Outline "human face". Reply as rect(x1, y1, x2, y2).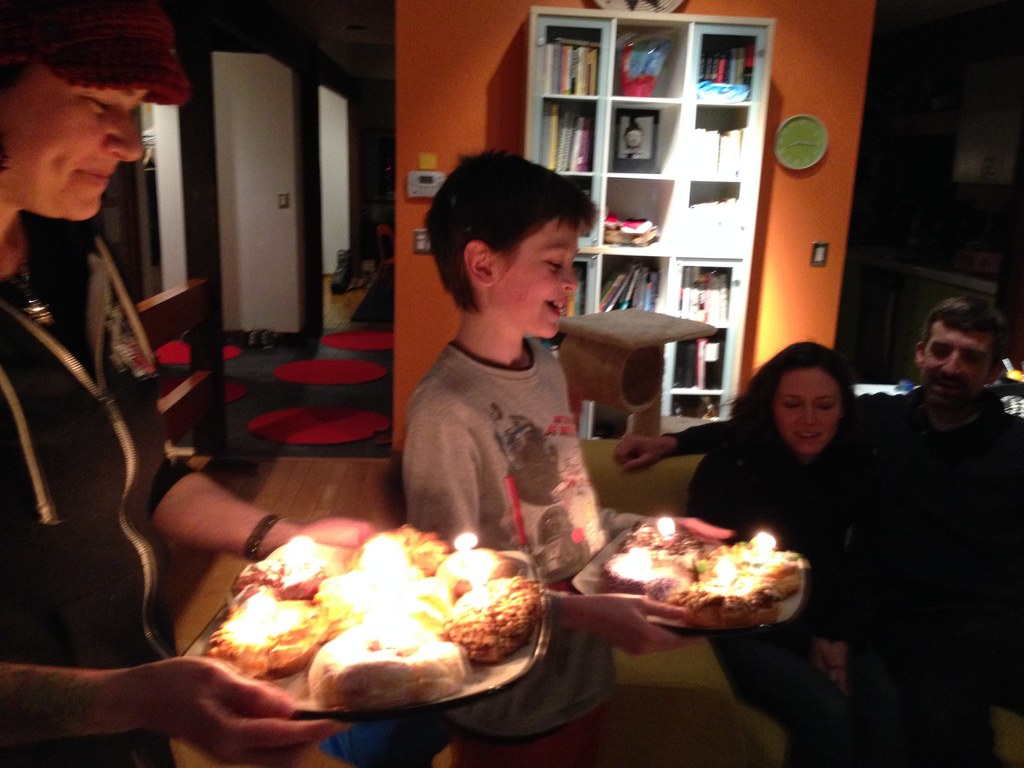
rect(0, 60, 144, 222).
